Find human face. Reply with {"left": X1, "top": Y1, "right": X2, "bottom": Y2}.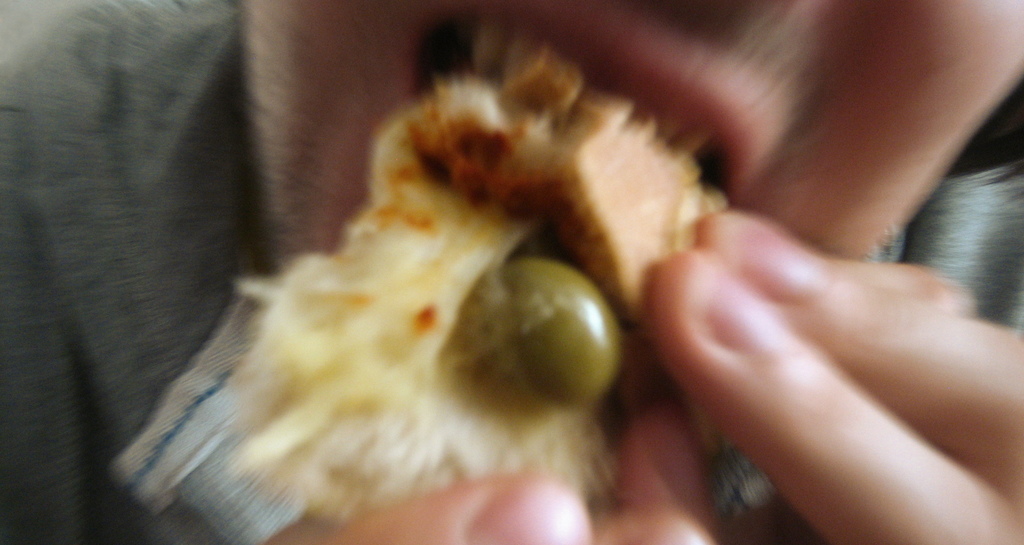
{"left": 245, "top": 0, "right": 1023, "bottom": 501}.
